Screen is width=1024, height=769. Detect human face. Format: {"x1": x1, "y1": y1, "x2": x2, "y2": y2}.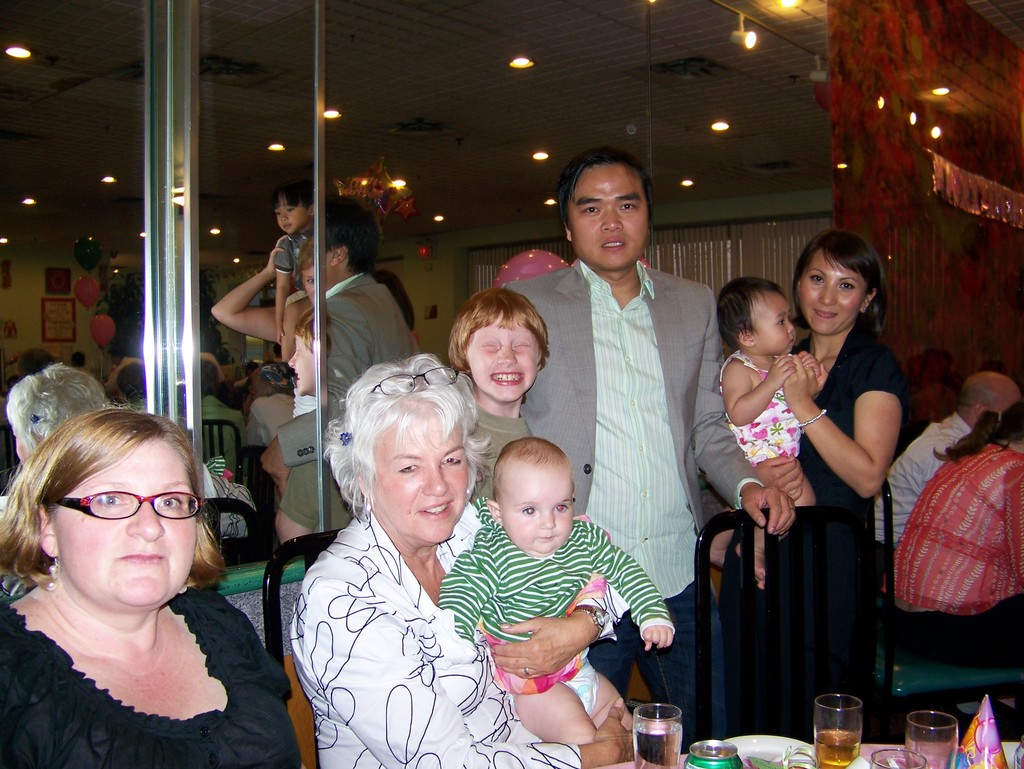
{"x1": 500, "y1": 469, "x2": 572, "y2": 553}.
